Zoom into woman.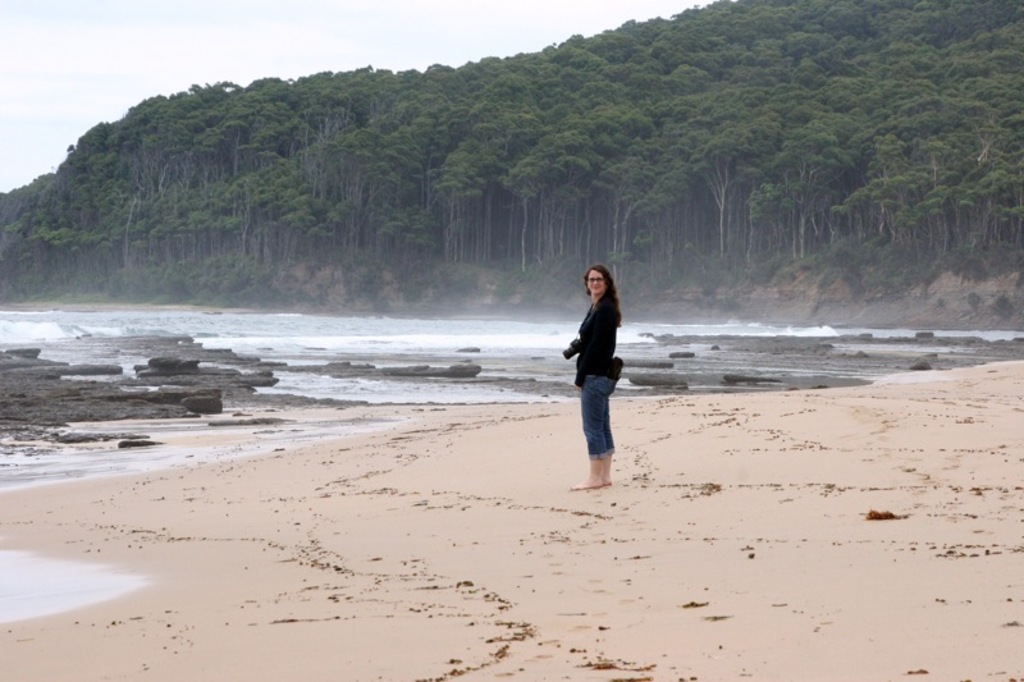
Zoom target: crop(564, 256, 636, 491).
